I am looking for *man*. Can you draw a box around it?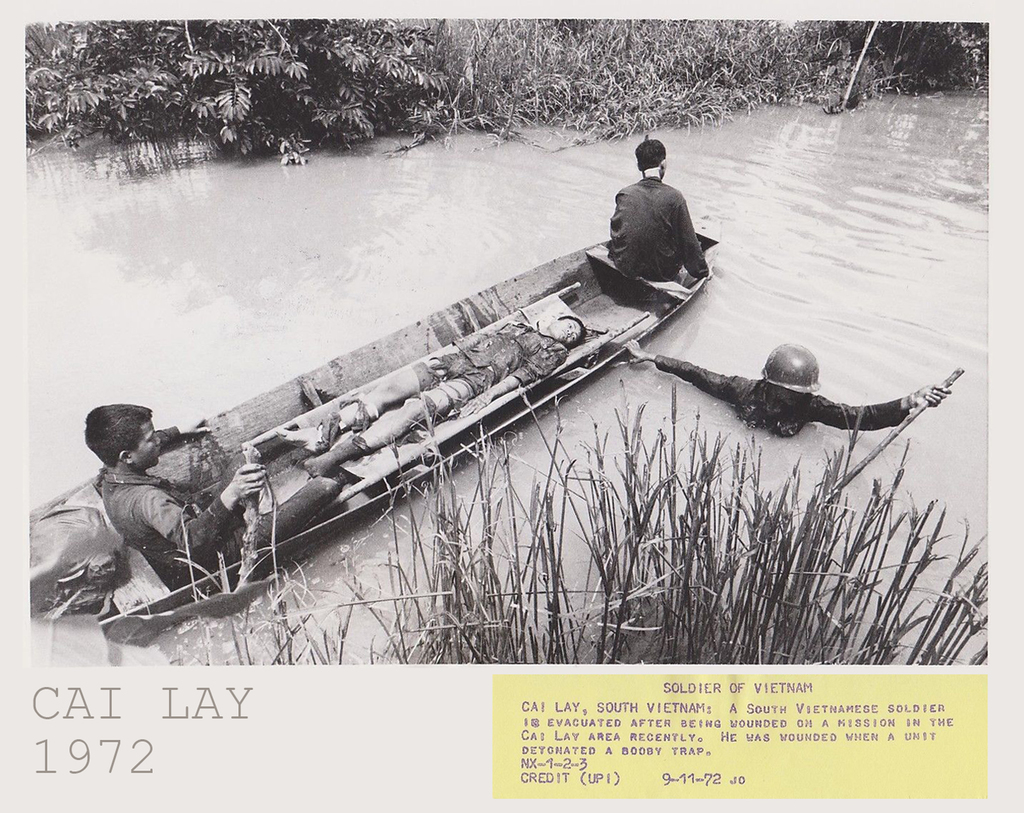
Sure, the bounding box is <region>95, 406, 342, 581</region>.
